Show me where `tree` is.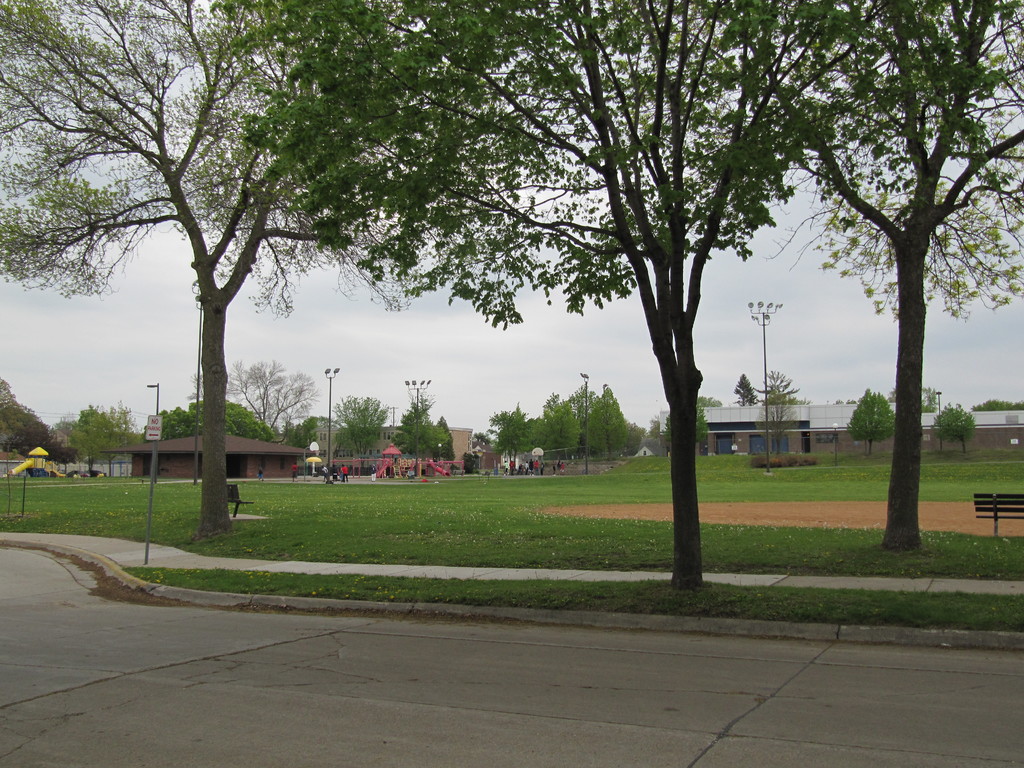
`tree` is at l=752, t=360, r=804, b=466.
